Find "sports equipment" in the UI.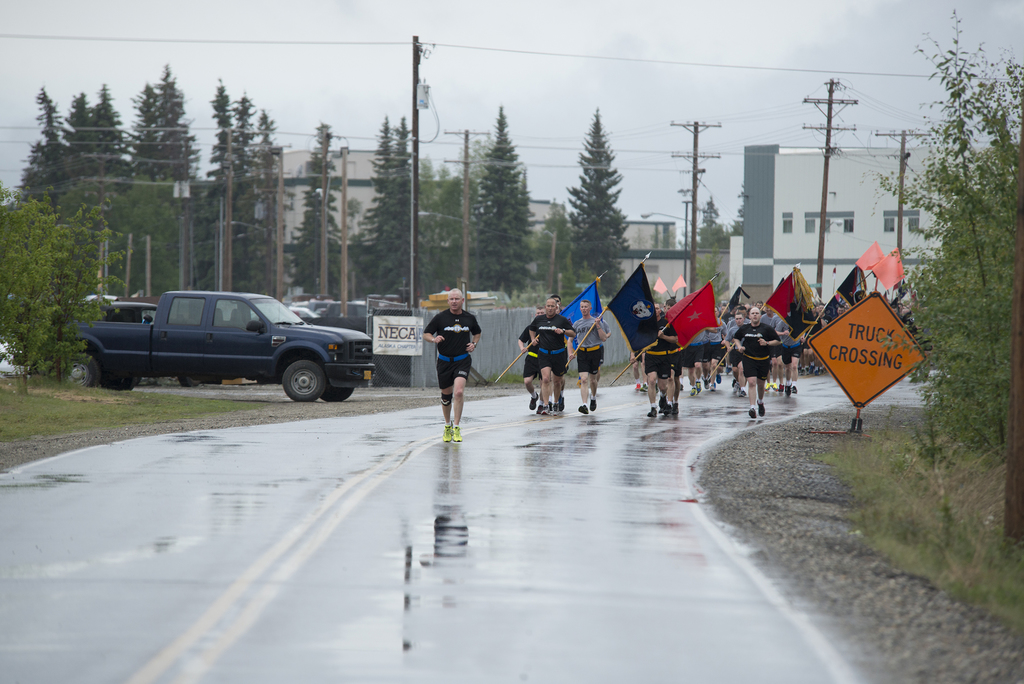
UI element at [x1=440, y1=393, x2=452, y2=410].
